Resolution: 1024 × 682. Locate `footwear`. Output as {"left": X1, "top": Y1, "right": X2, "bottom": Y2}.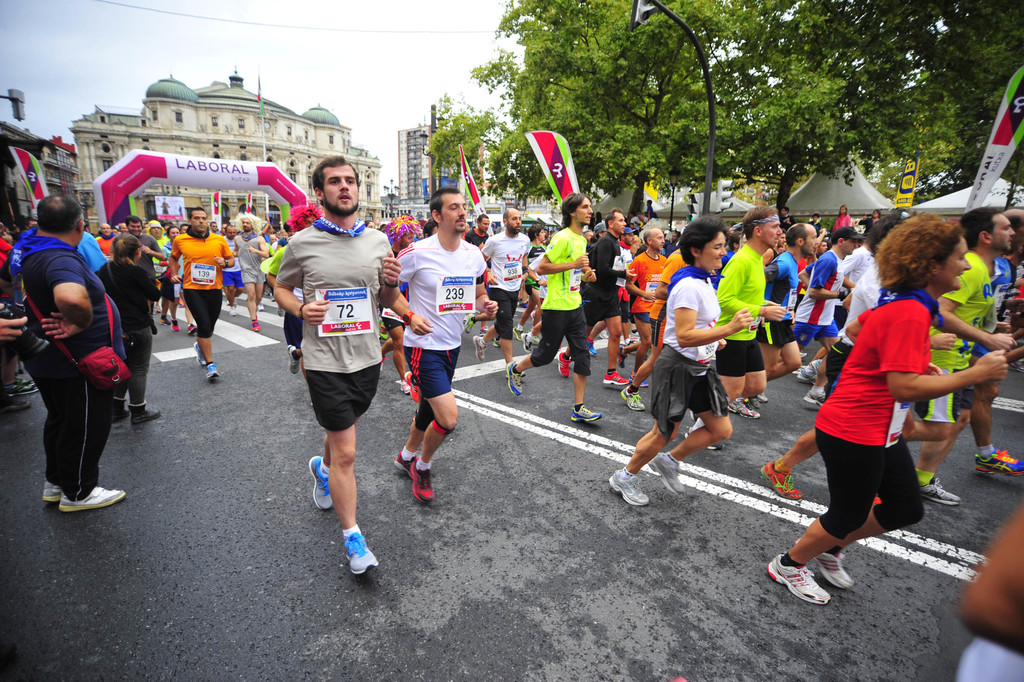
{"left": 462, "top": 313, "right": 475, "bottom": 331}.
